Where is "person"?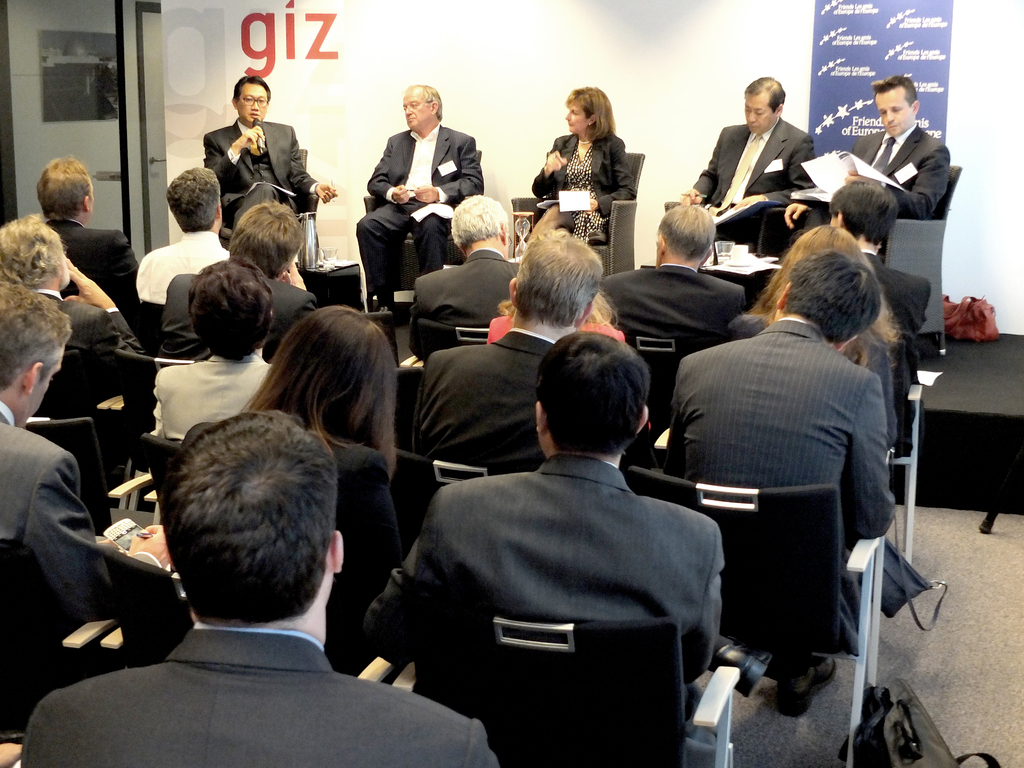
(left=23, top=406, right=508, bottom=767).
